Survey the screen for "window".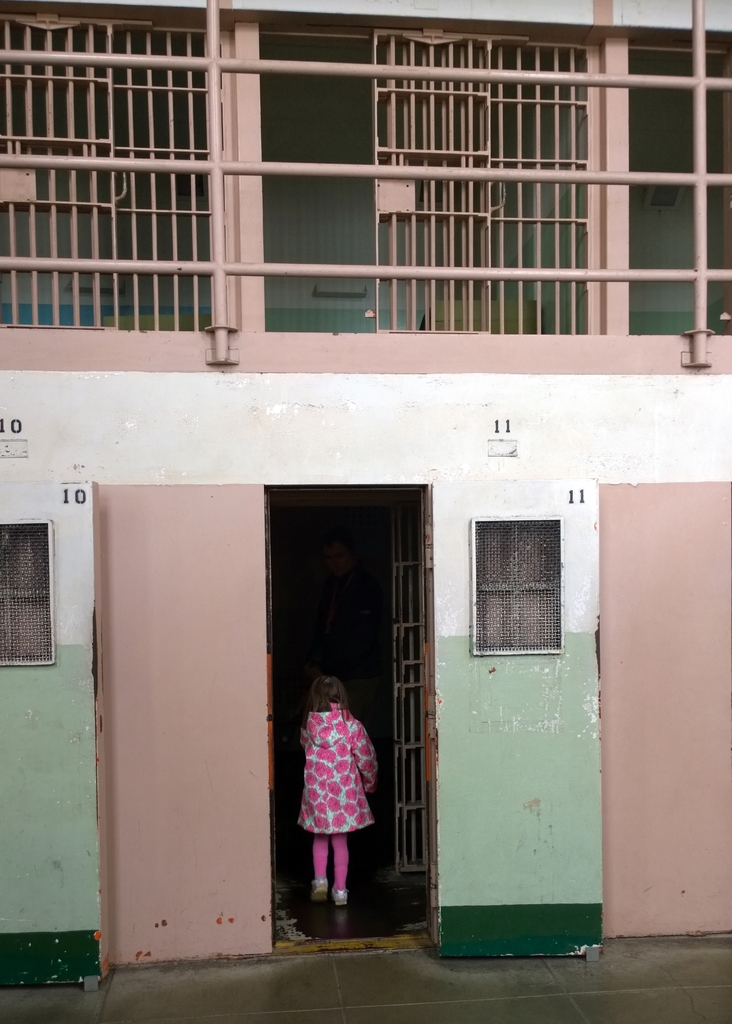
Survey found: [left=3, top=522, right=53, bottom=664].
